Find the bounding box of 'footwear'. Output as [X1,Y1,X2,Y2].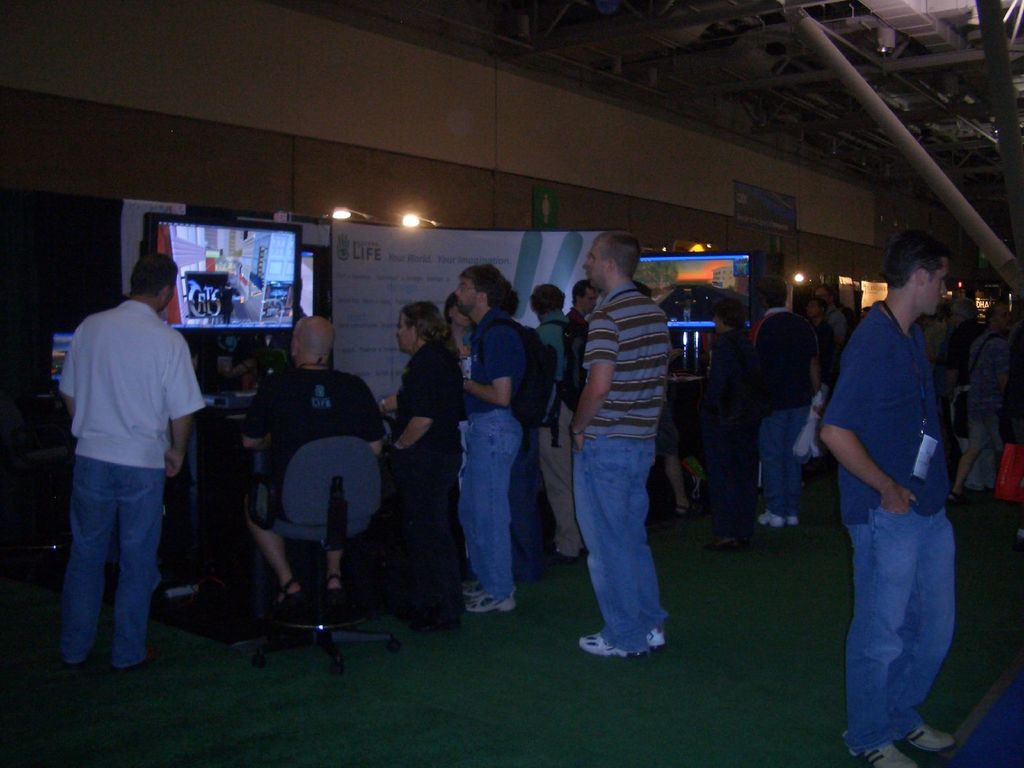
[851,735,916,767].
